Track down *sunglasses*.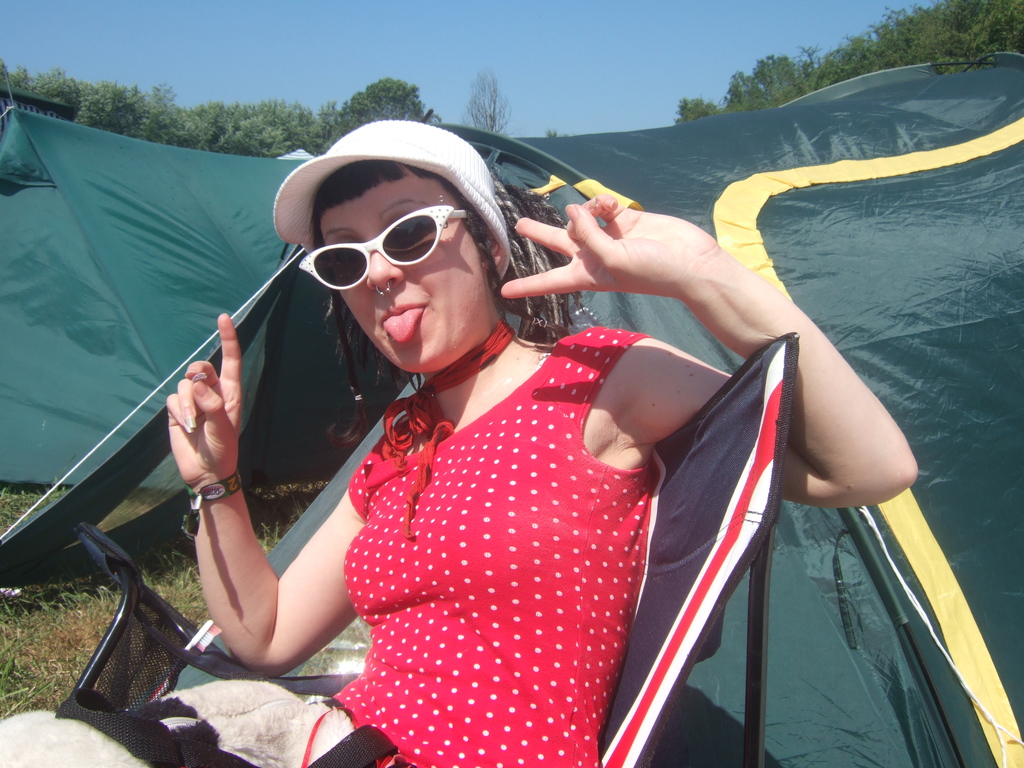
Tracked to region(293, 204, 467, 292).
